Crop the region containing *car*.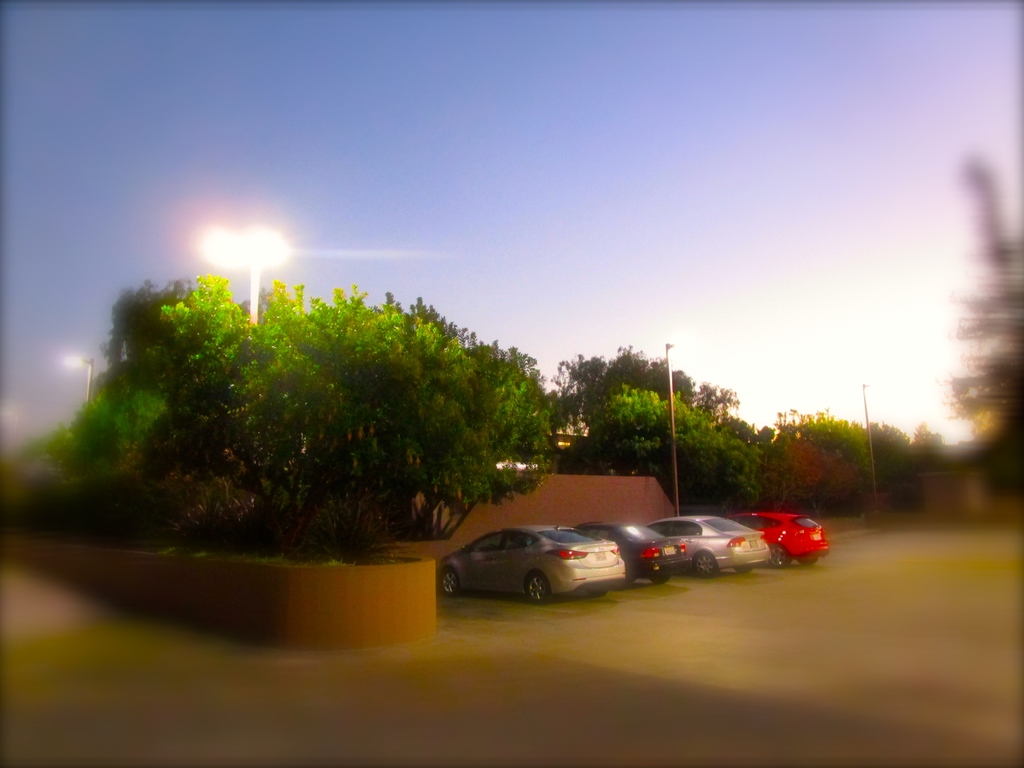
Crop region: locate(578, 521, 692, 582).
